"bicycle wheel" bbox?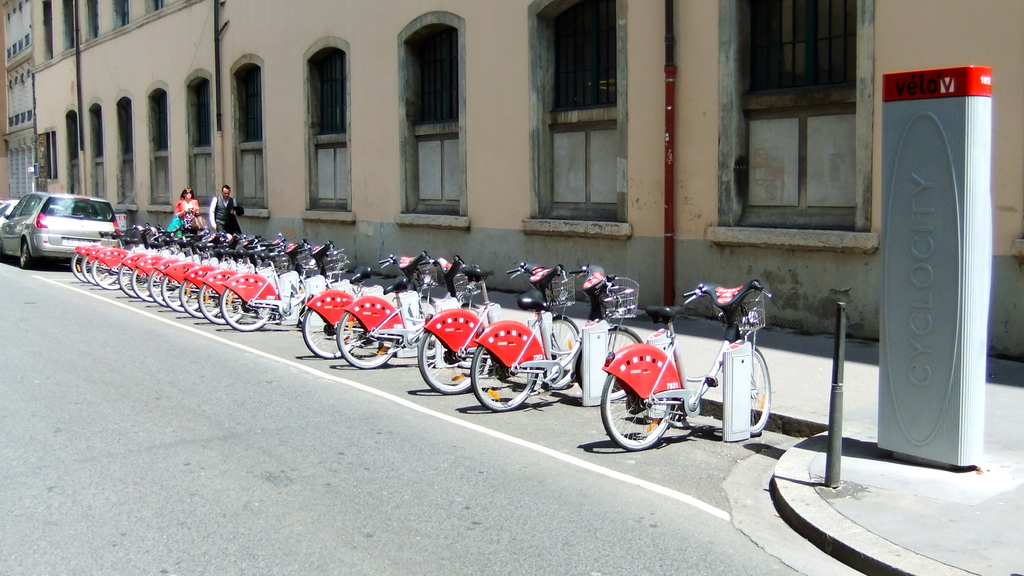
box(69, 244, 108, 282)
